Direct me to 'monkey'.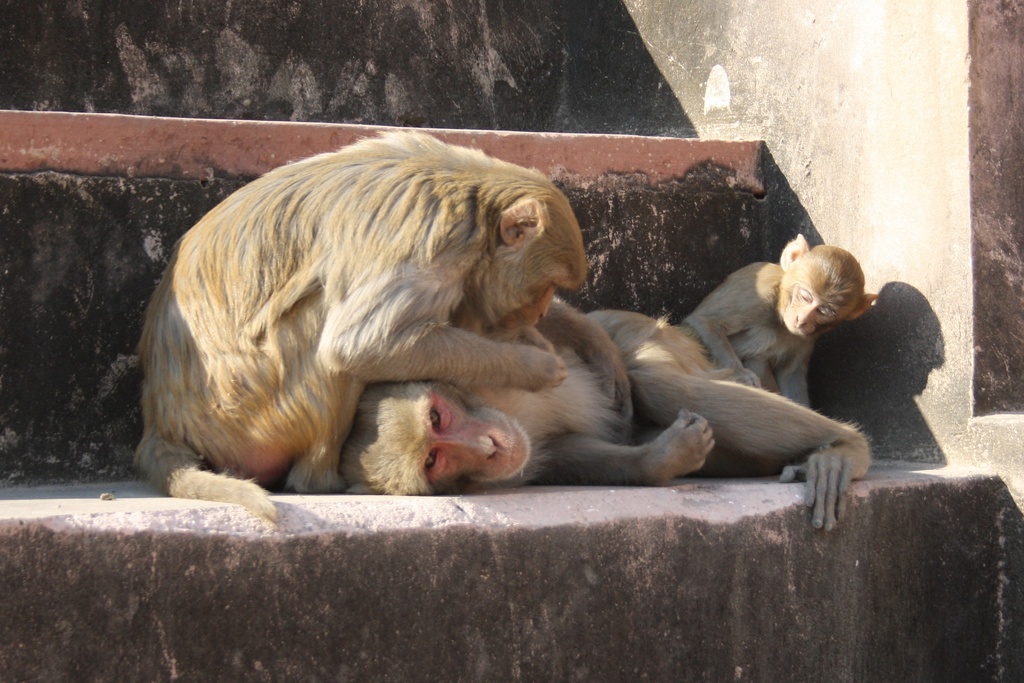
Direction: (339,291,871,531).
